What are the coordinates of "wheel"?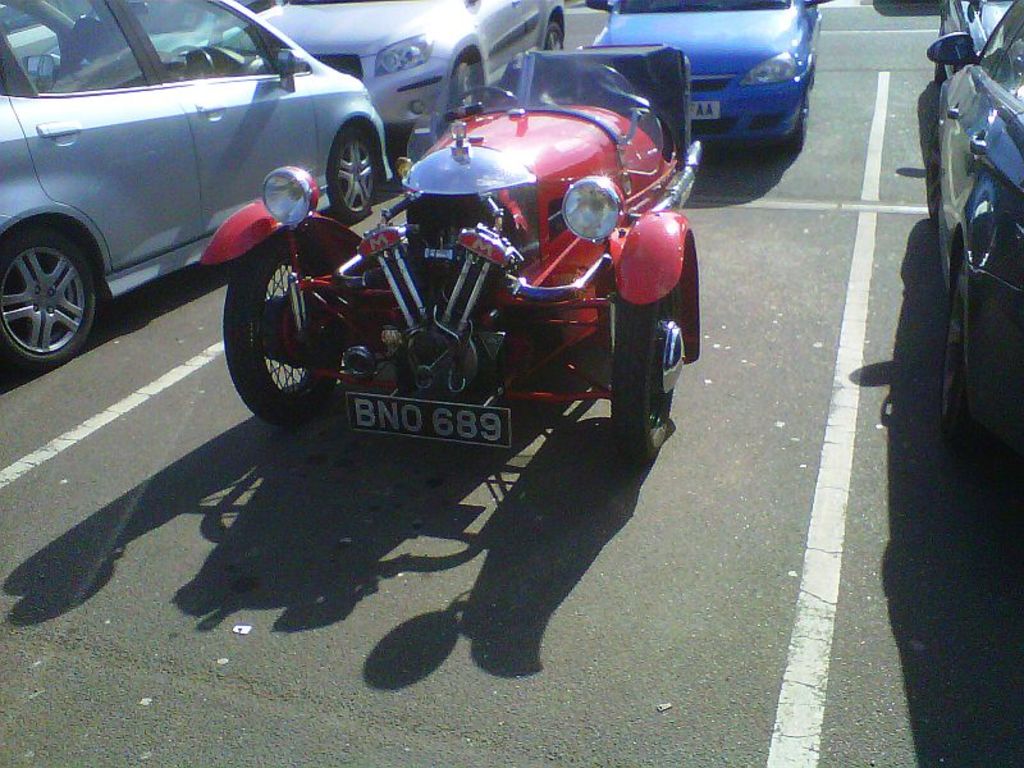
pyautogui.locateOnScreen(220, 233, 340, 433).
